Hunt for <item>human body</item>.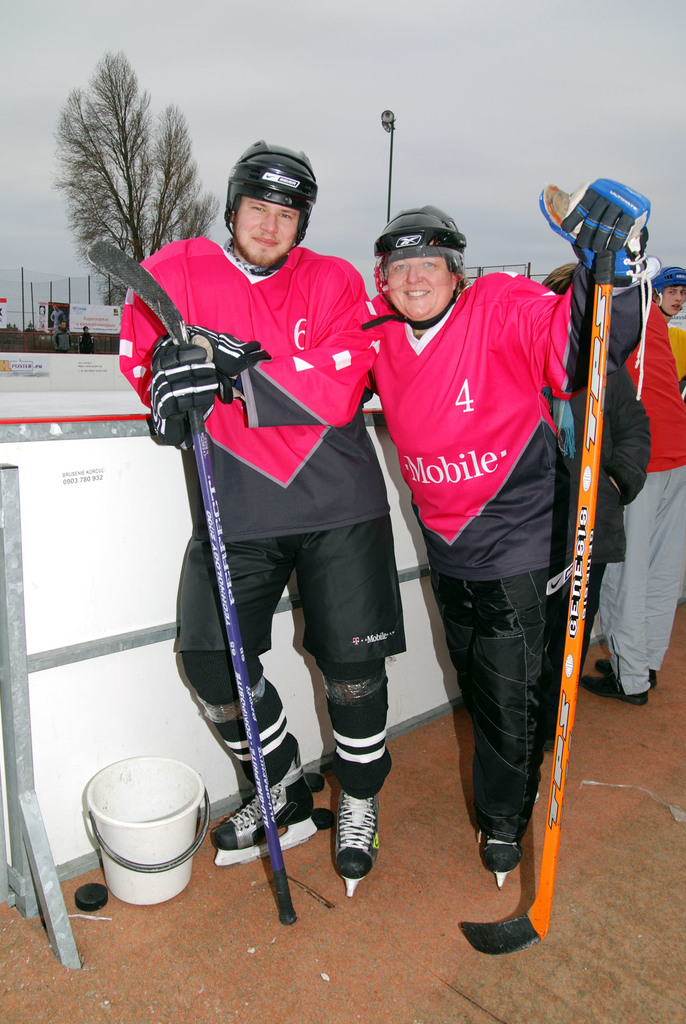
Hunted down at x1=368, y1=209, x2=650, y2=874.
